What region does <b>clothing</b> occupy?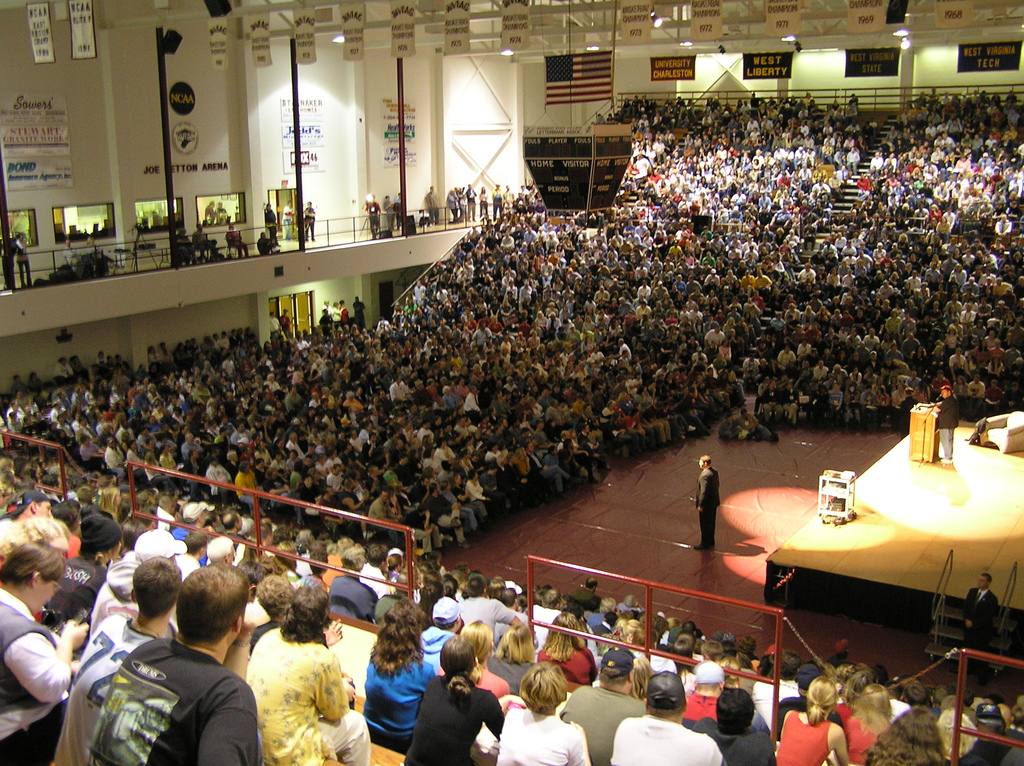
306/209/312/240.
